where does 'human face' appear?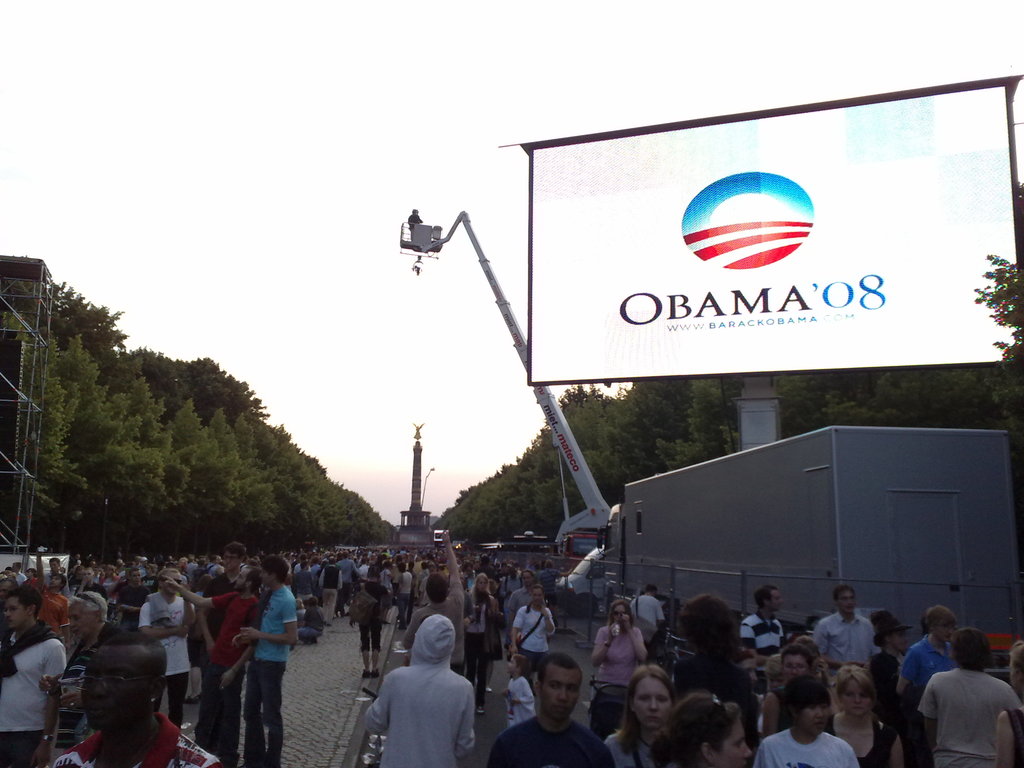
Appears at x1=831, y1=590, x2=852, y2=620.
